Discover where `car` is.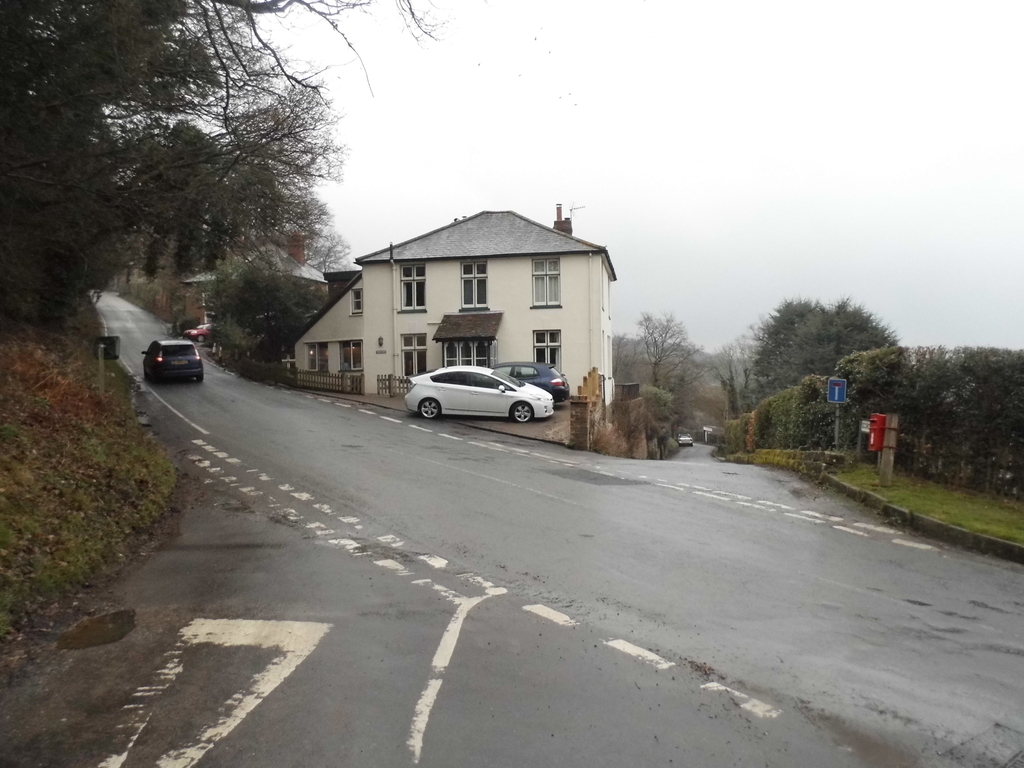
Discovered at locate(187, 324, 212, 347).
